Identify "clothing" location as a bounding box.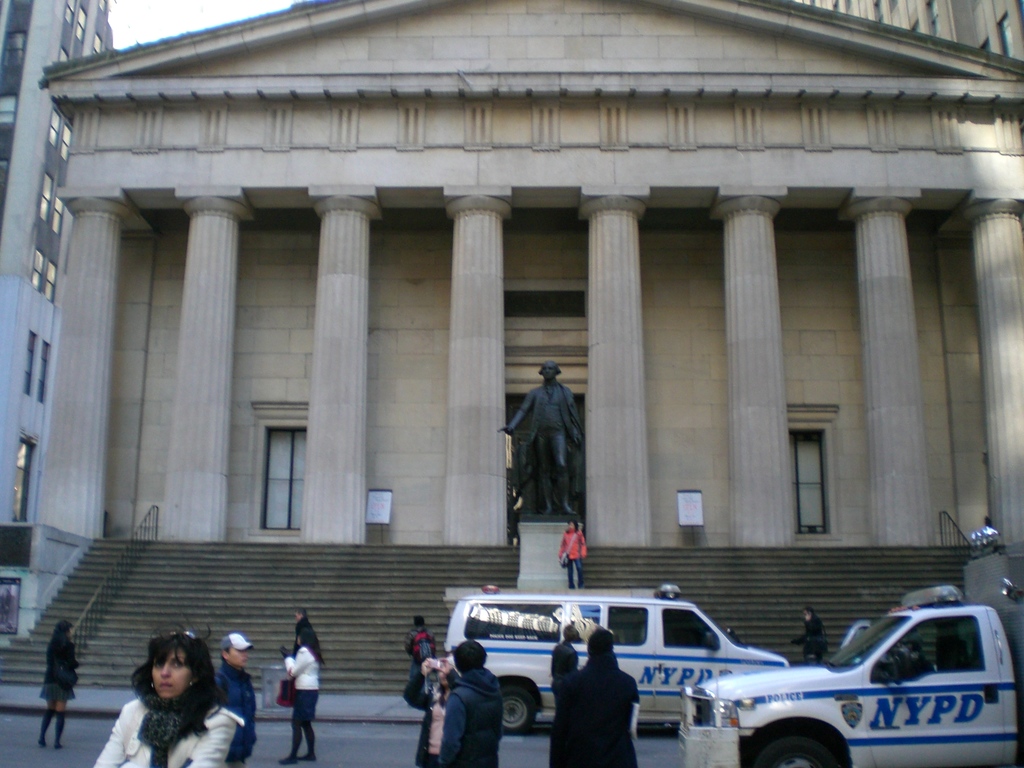
(left=209, top=664, right=260, bottom=767).
